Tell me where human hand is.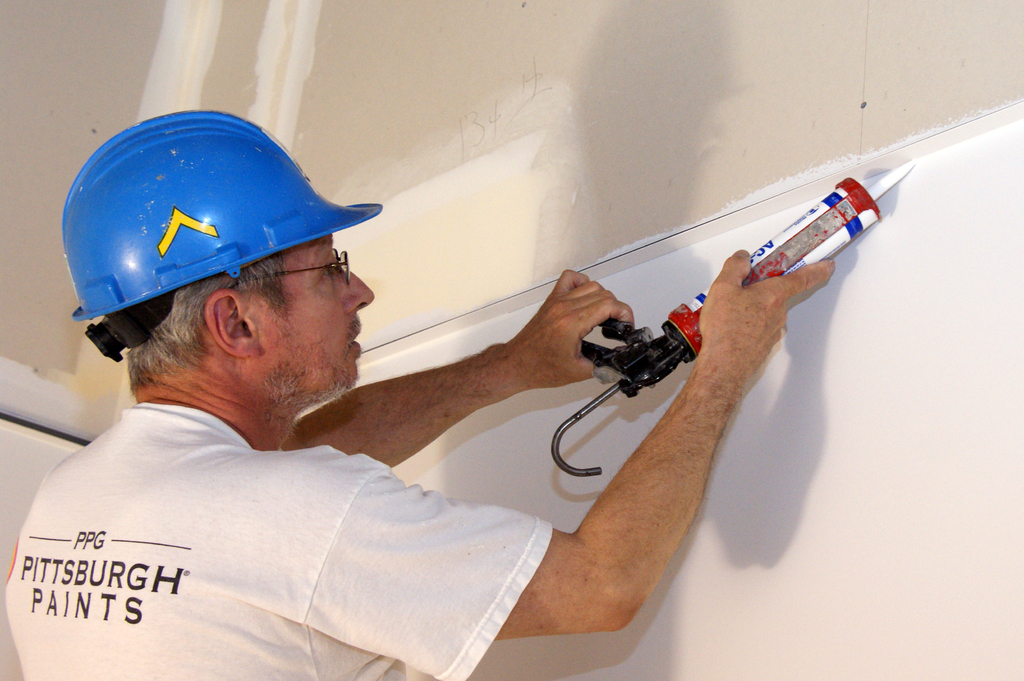
human hand is at (left=519, top=264, right=638, bottom=412).
